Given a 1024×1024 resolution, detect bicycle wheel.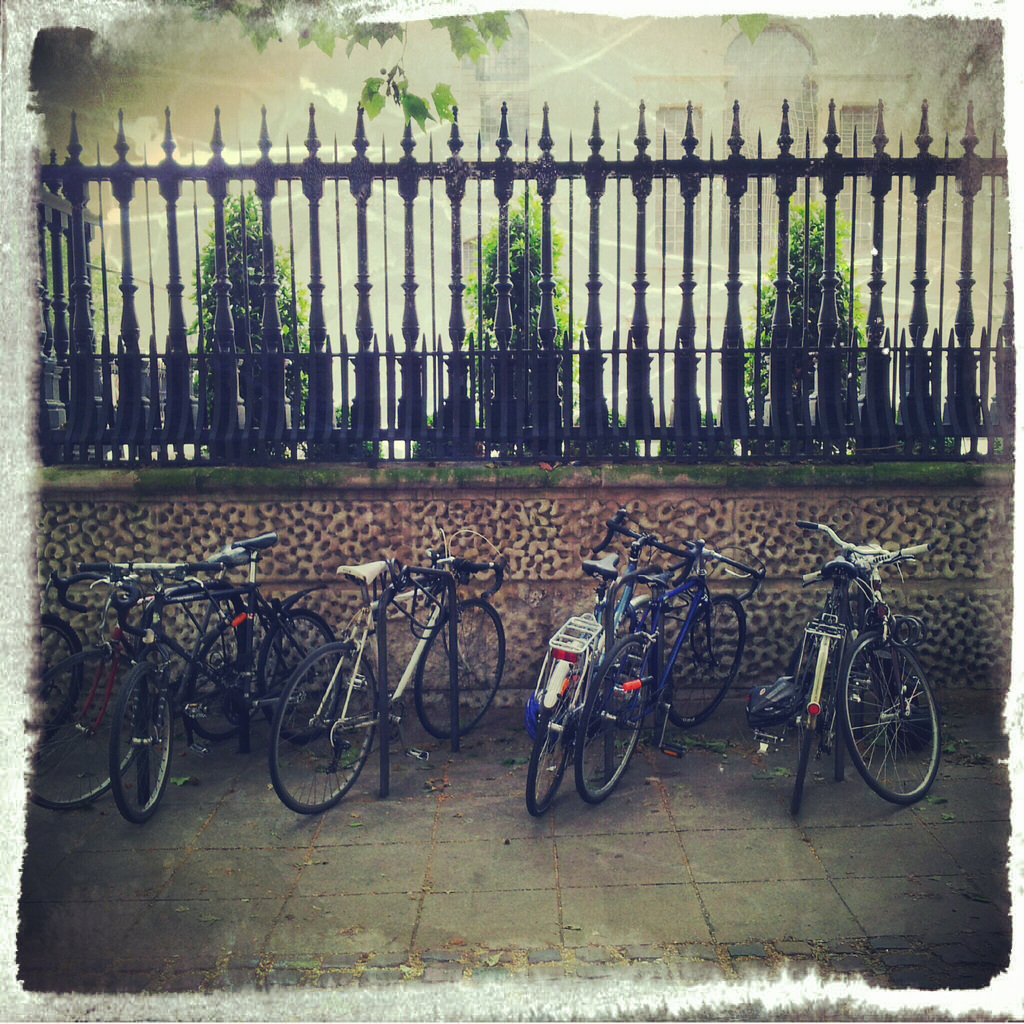
{"x1": 831, "y1": 625, "x2": 947, "y2": 803}.
